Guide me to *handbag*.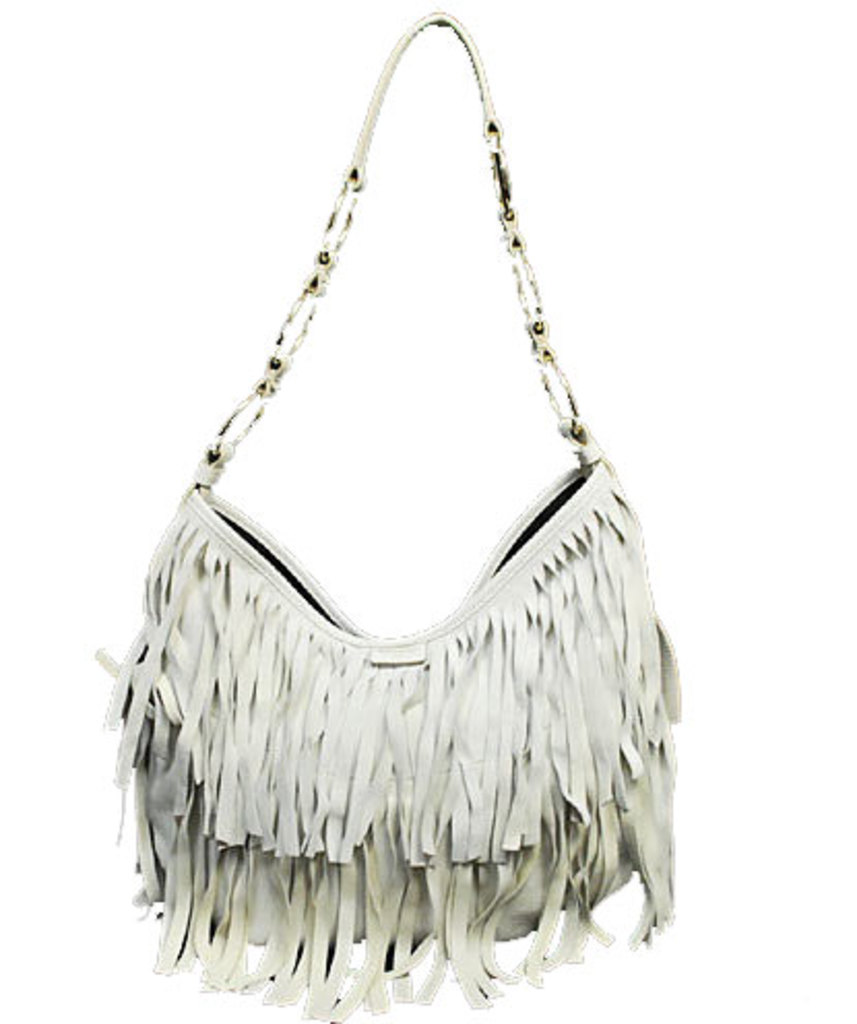
Guidance: <region>83, 8, 702, 1010</region>.
